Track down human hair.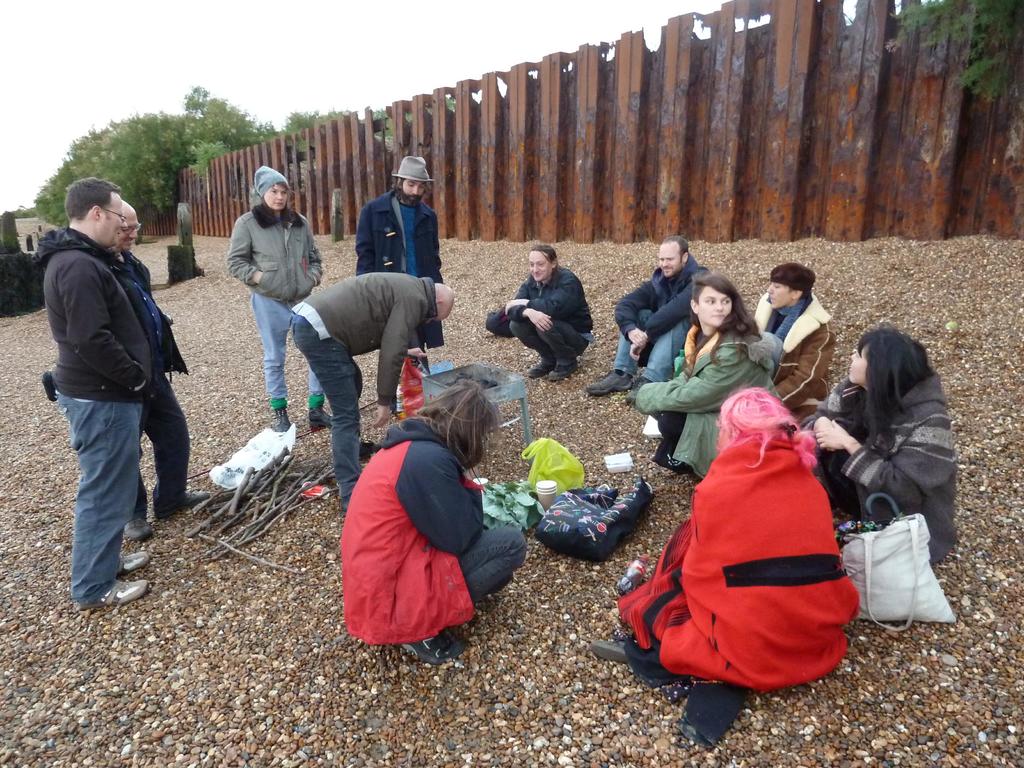
Tracked to bbox=(714, 383, 822, 487).
